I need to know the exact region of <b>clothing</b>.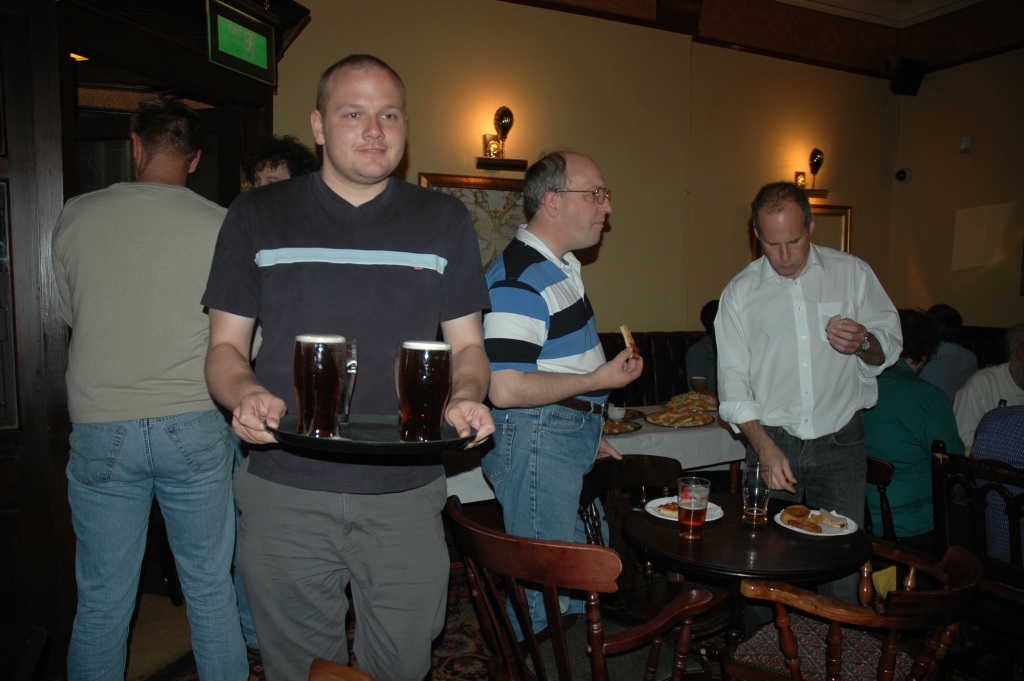
Region: l=198, t=165, r=496, b=680.
